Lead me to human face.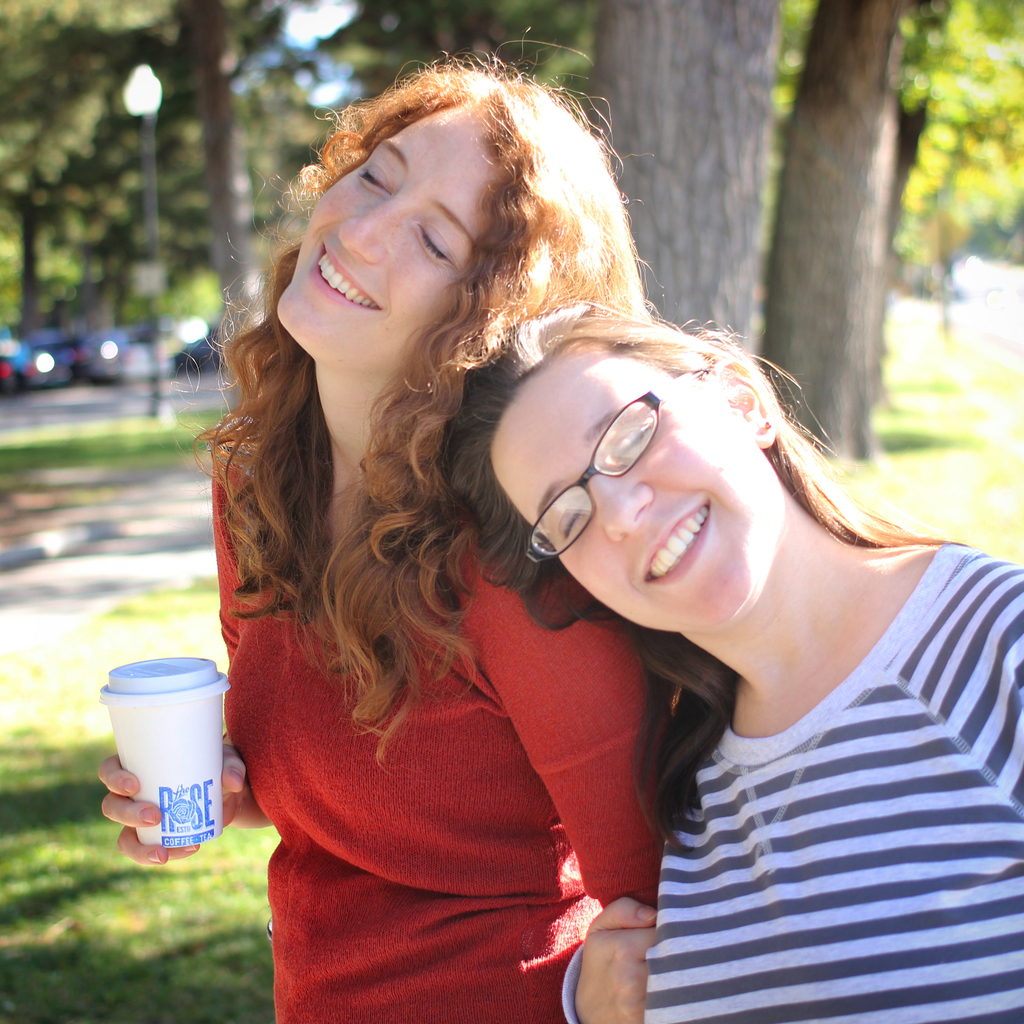
Lead to box(277, 99, 490, 375).
